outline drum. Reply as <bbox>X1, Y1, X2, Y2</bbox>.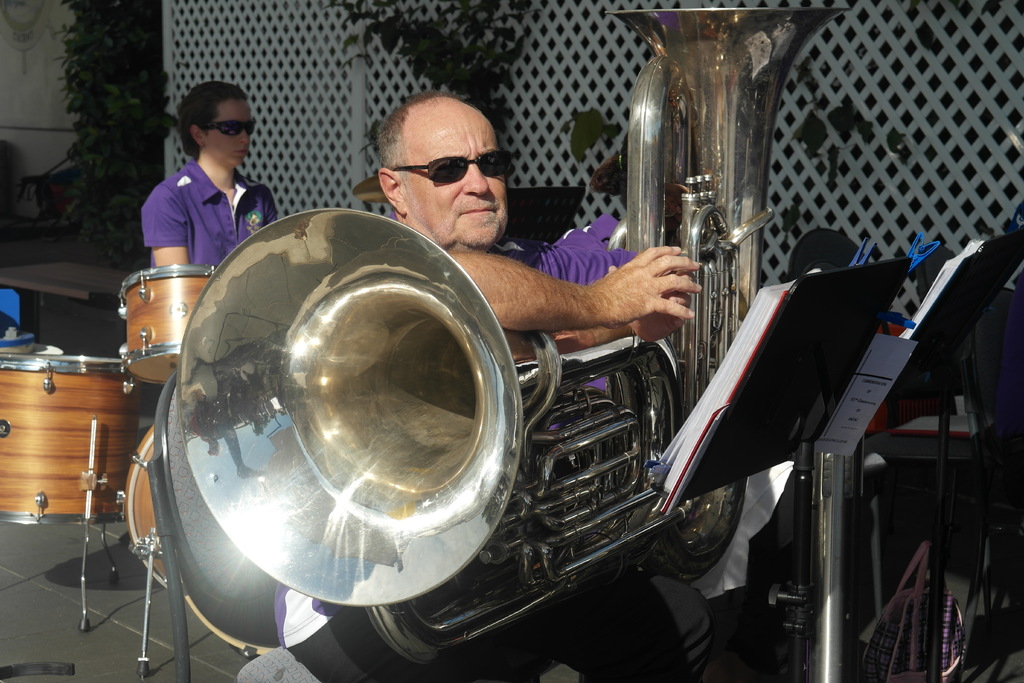
<bbox>118, 263, 214, 385</bbox>.
